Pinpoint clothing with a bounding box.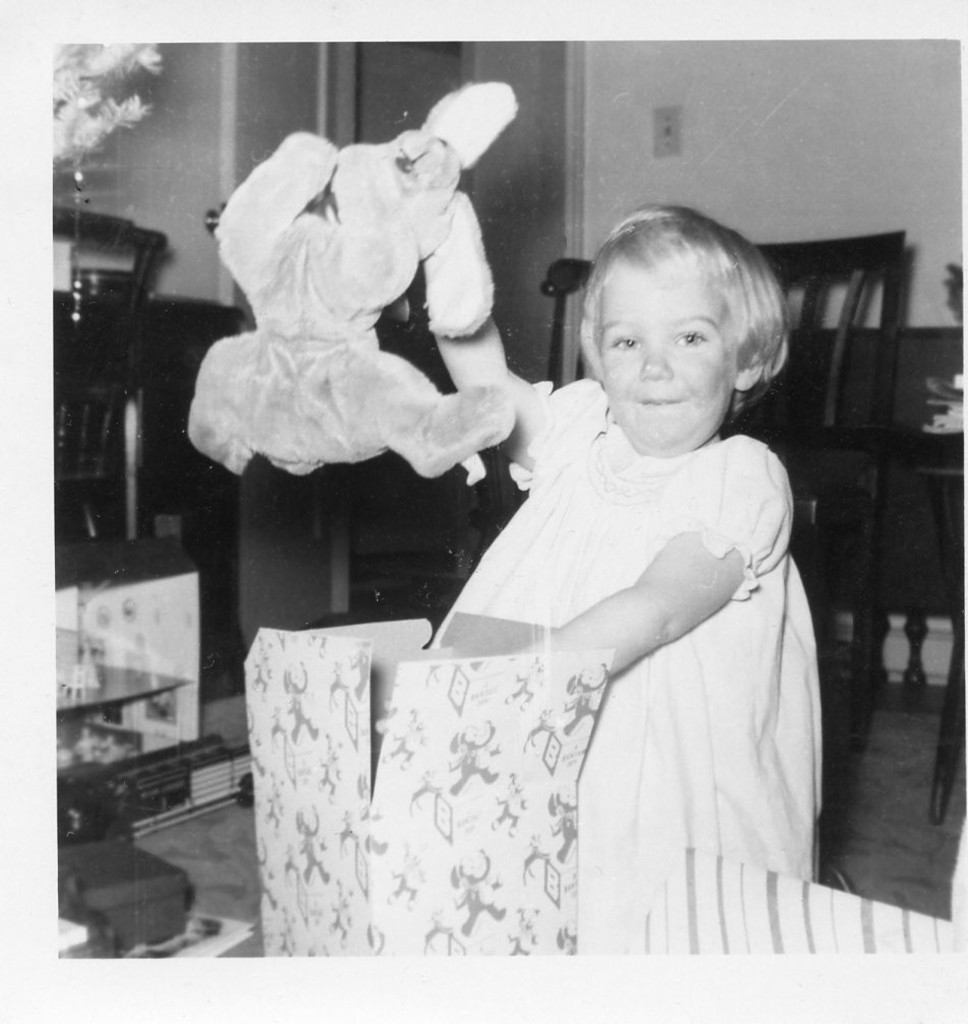
select_region(328, 360, 895, 977).
